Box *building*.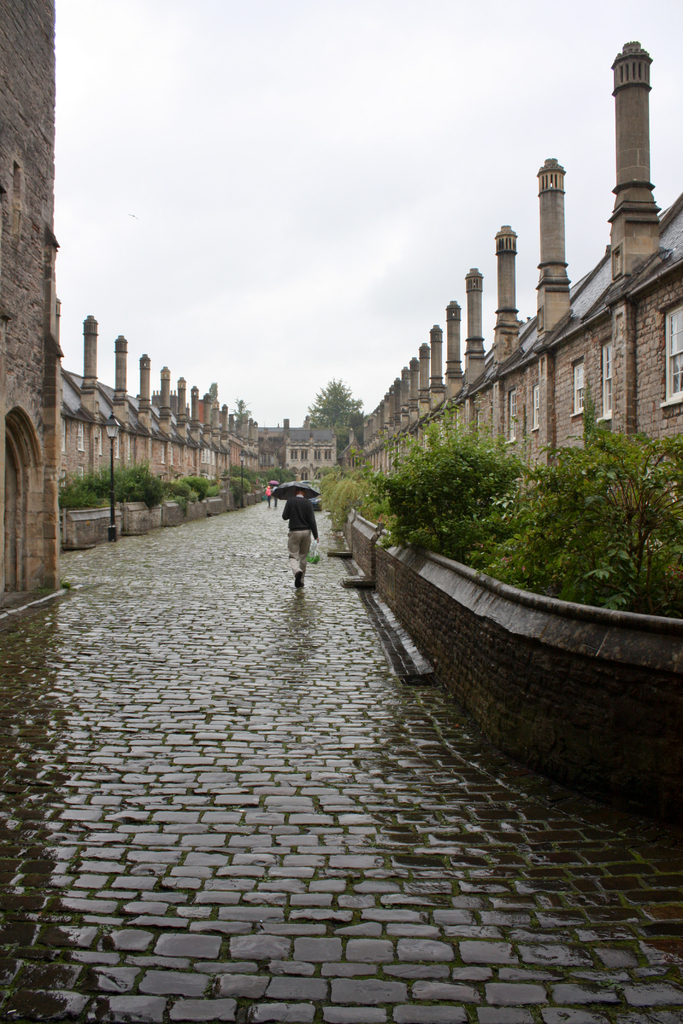
rect(0, 0, 682, 739).
